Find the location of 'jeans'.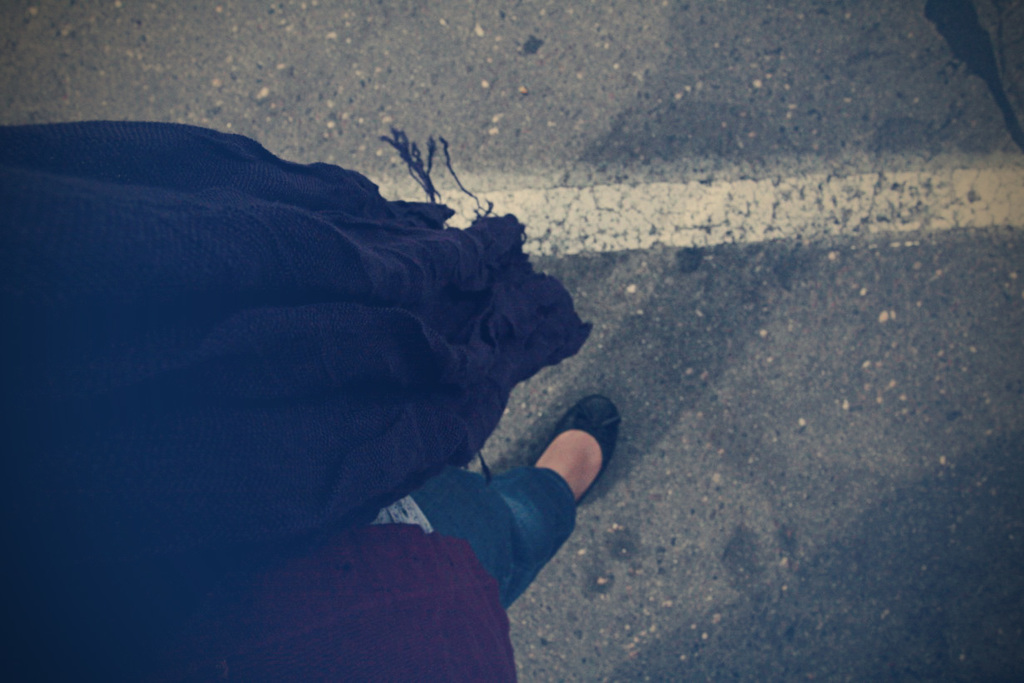
Location: left=409, top=458, right=581, bottom=608.
